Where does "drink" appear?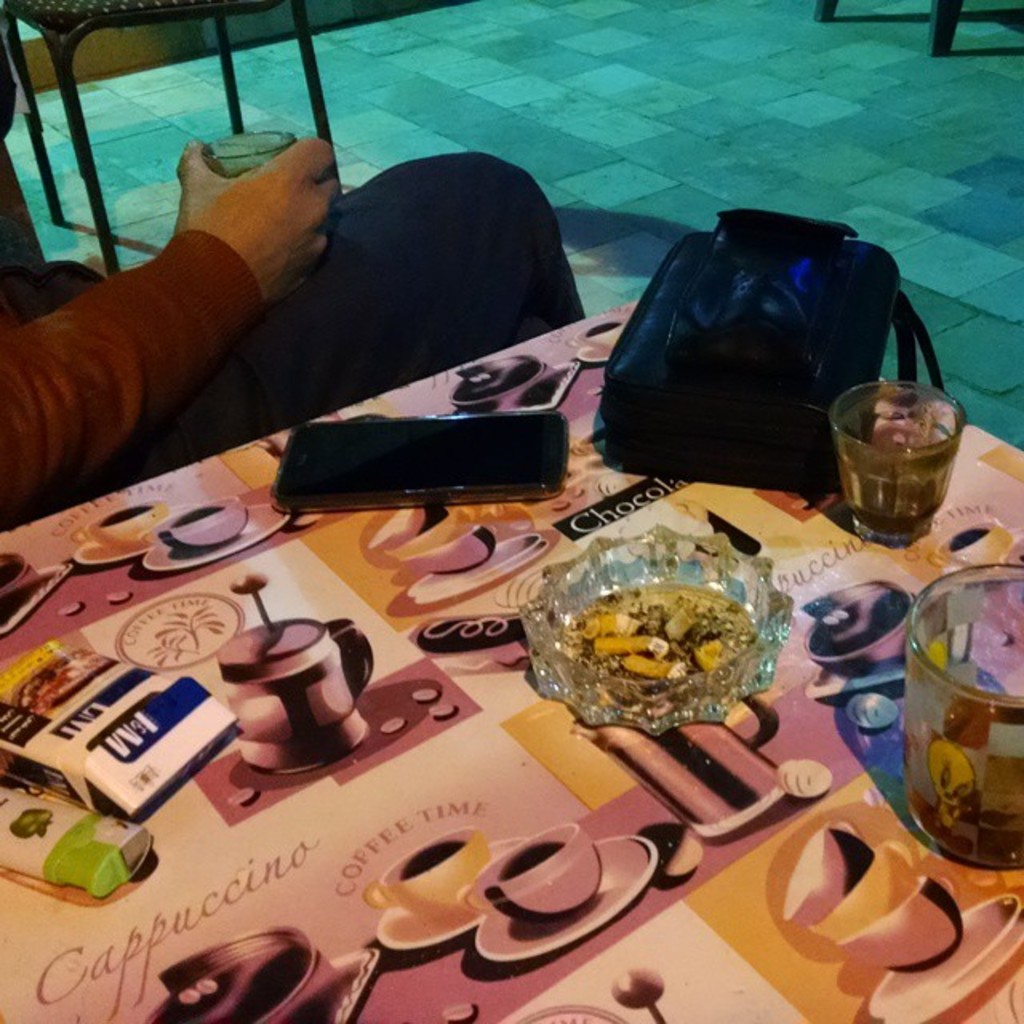
Appears at {"left": 907, "top": 565, "right": 1022, "bottom": 862}.
